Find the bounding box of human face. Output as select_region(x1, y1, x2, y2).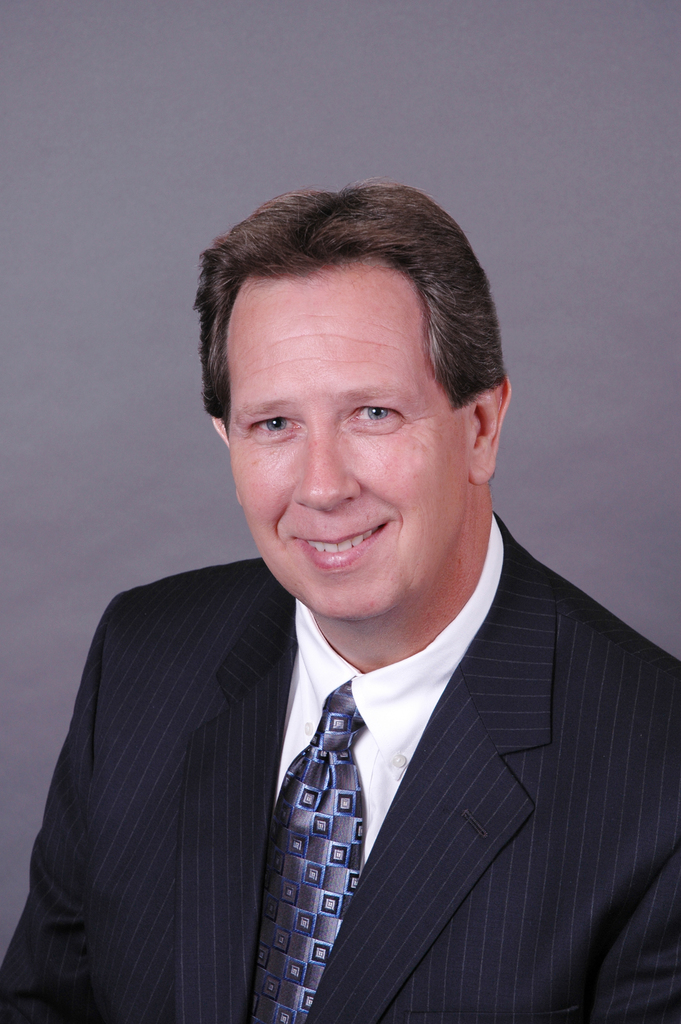
select_region(223, 260, 483, 606).
